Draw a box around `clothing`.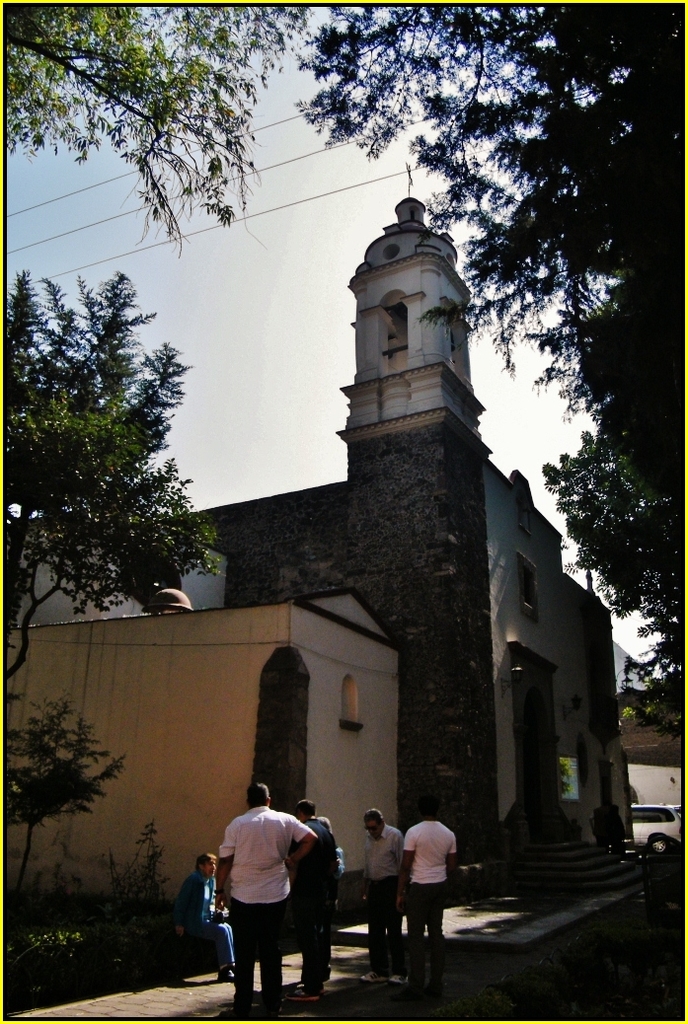
rect(227, 810, 301, 1003).
